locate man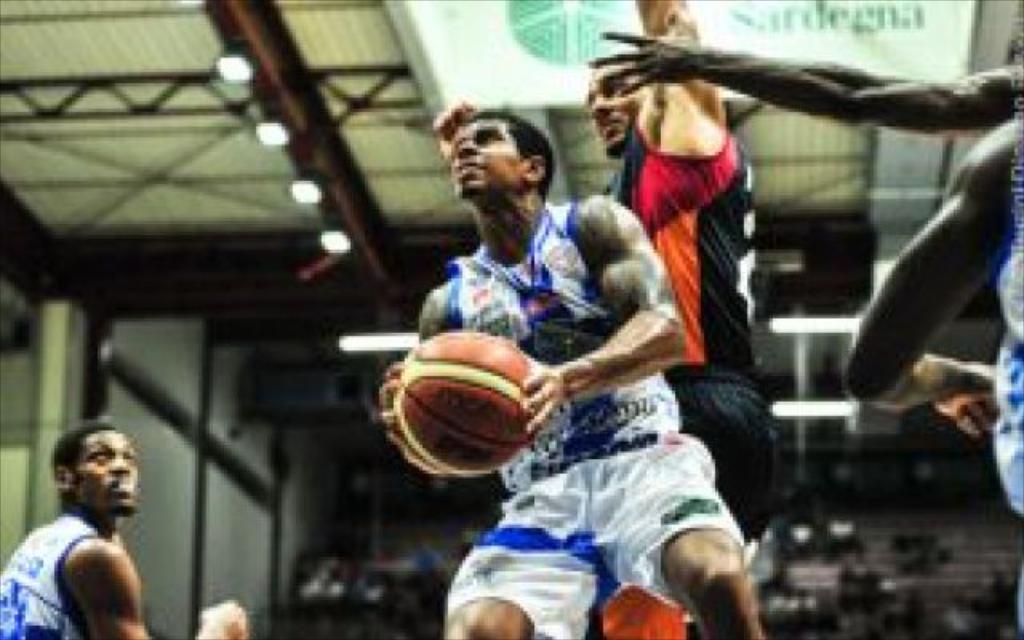
{"x1": 434, "y1": 0, "x2": 773, "y2": 638}
